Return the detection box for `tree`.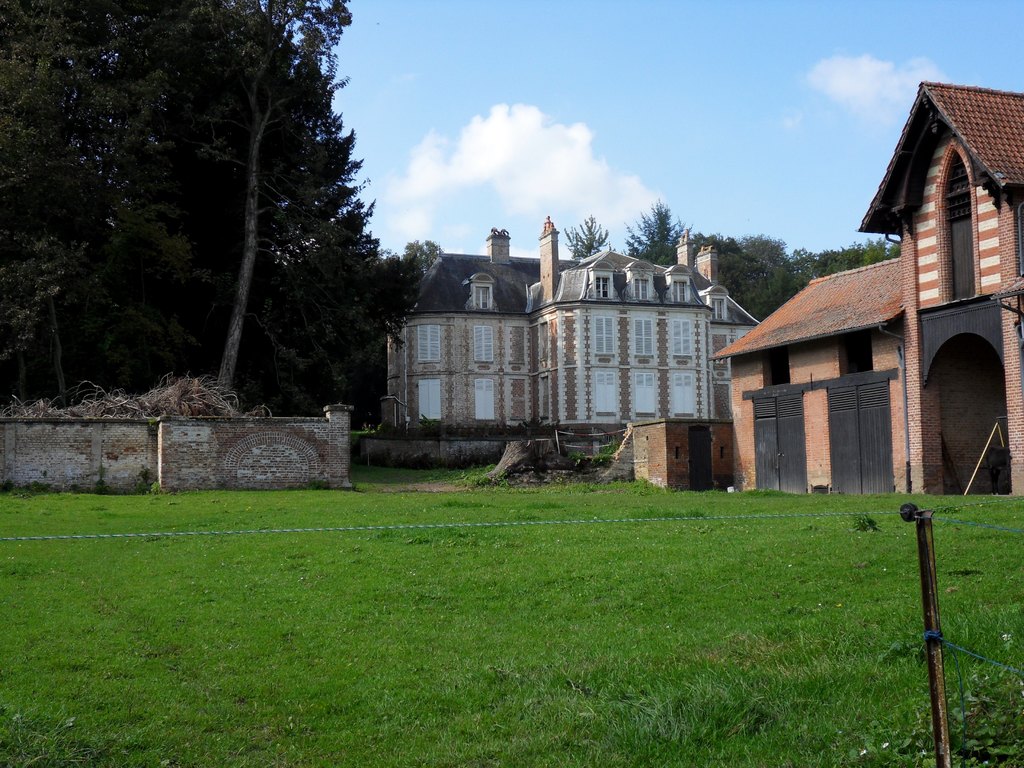
l=622, t=191, r=678, b=259.
